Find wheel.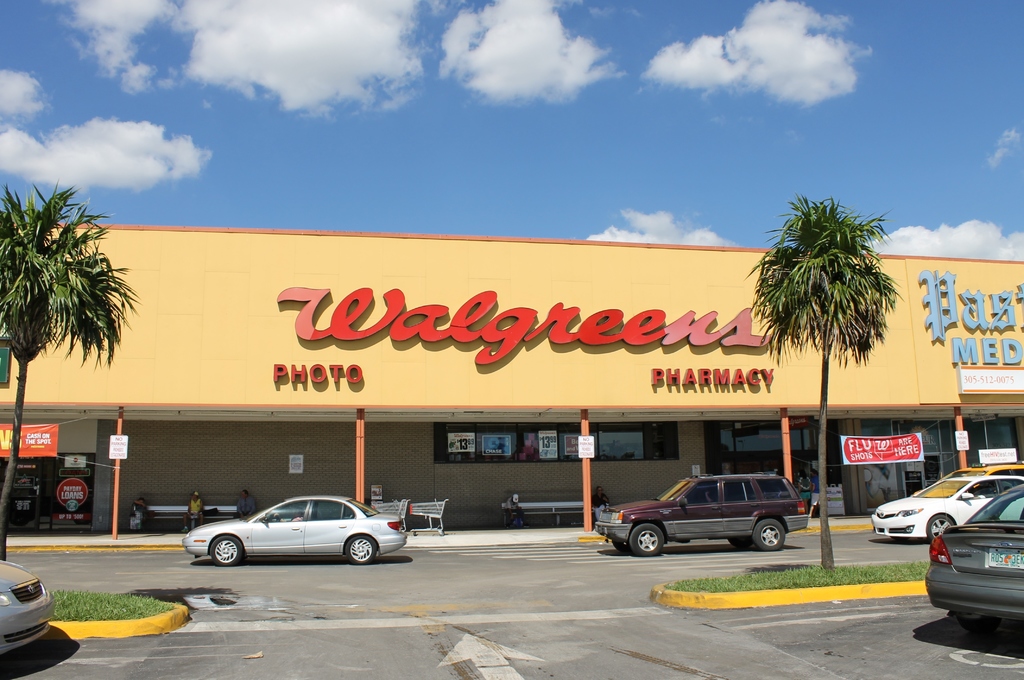
rect(346, 535, 372, 563).
